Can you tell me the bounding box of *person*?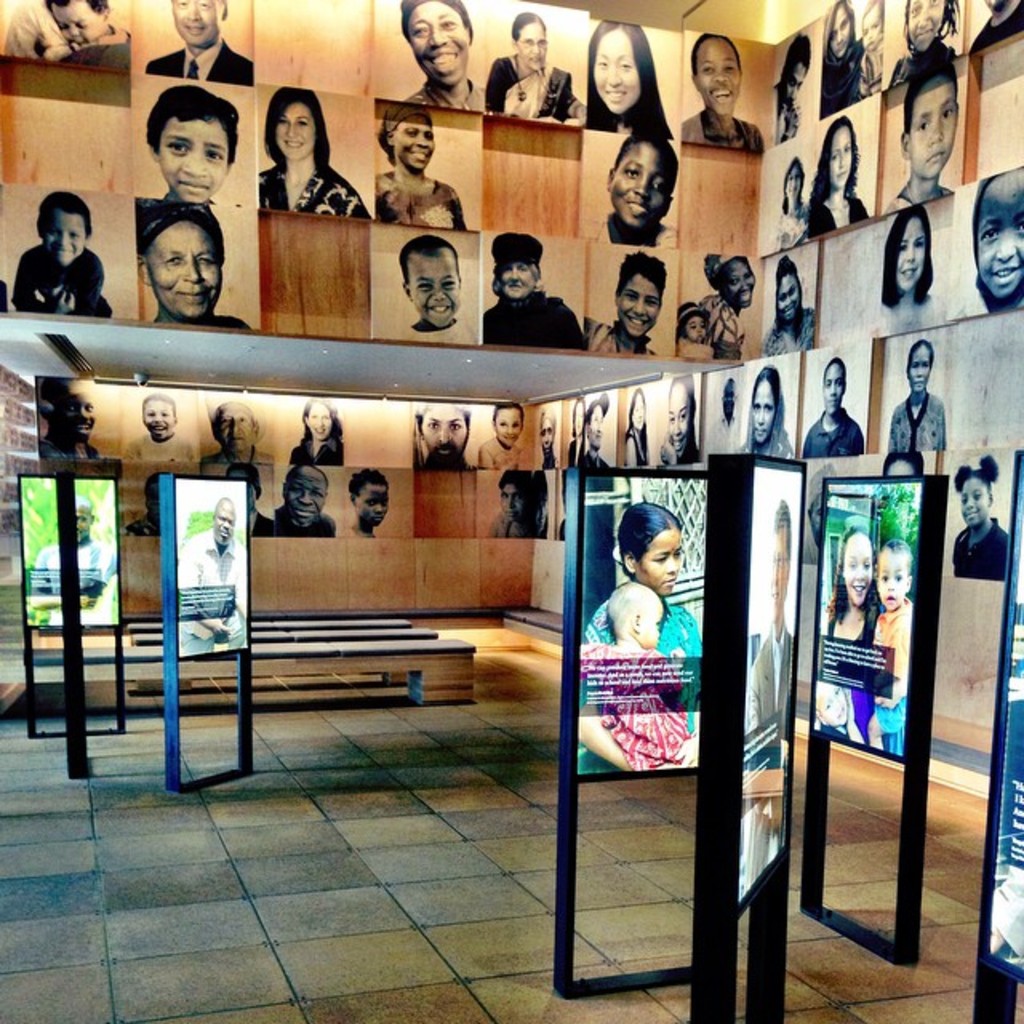
674, 296, 718, 365.
